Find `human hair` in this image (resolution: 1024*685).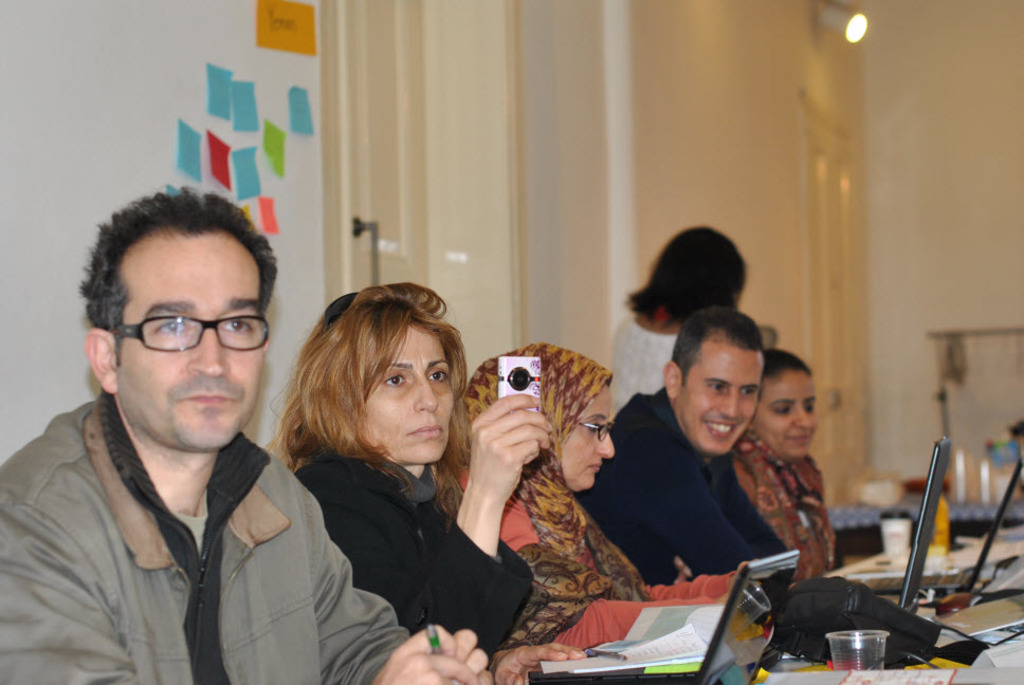
x1=760, y1=345, x2=812, y2=388.
